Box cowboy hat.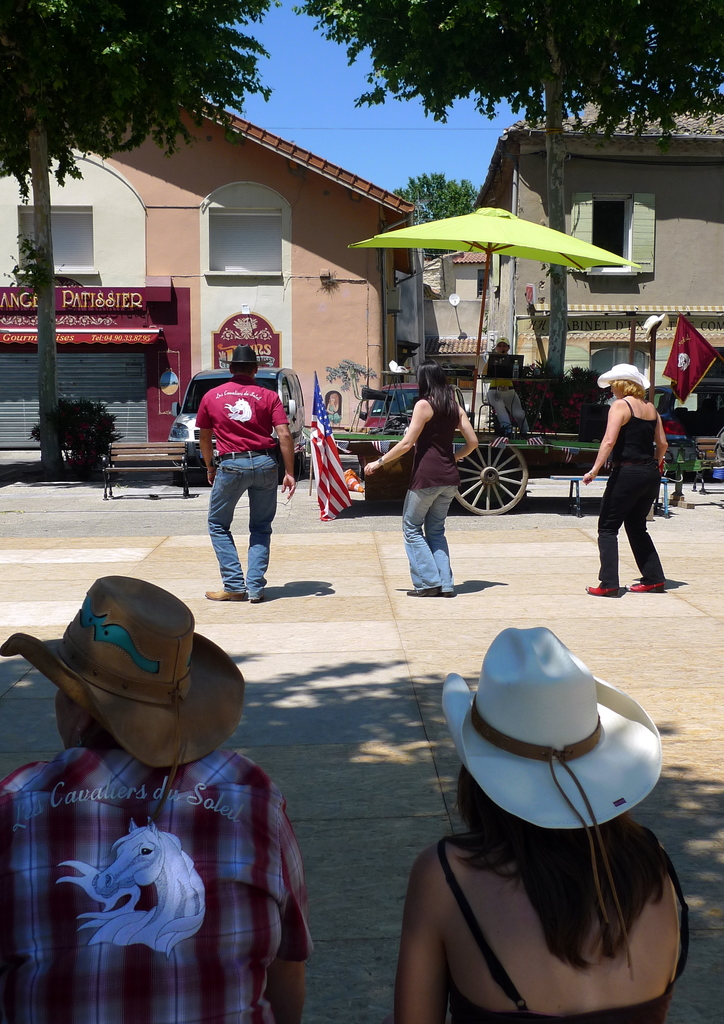
{"x1": 435, "y1": 621, "x2": 664, "y2": 874}.
